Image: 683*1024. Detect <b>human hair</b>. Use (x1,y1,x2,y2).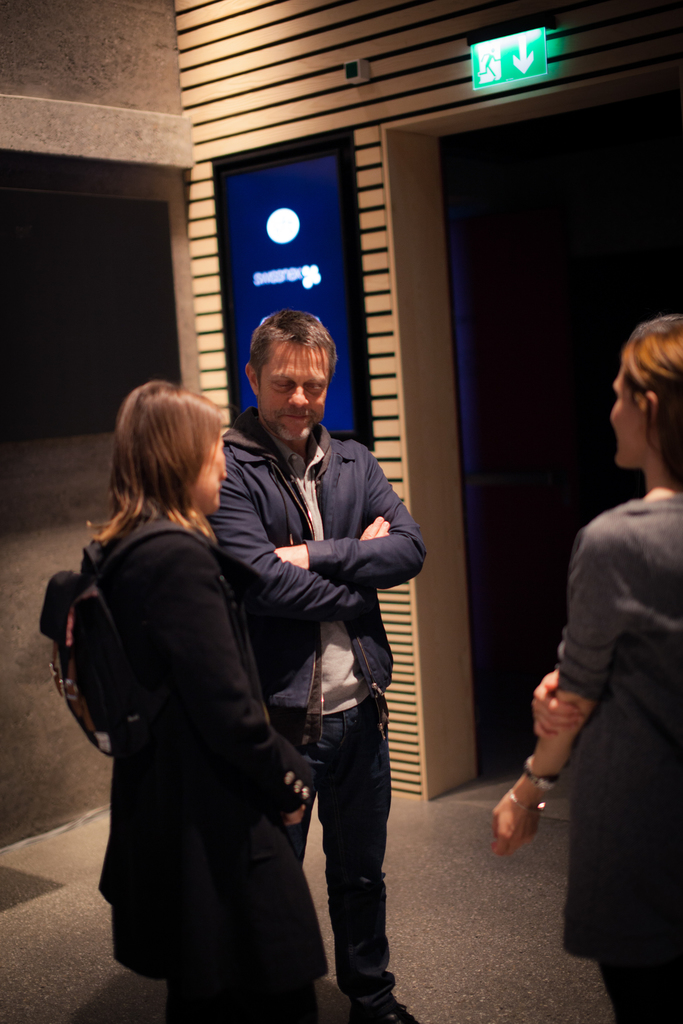
(620,313,682,493).
